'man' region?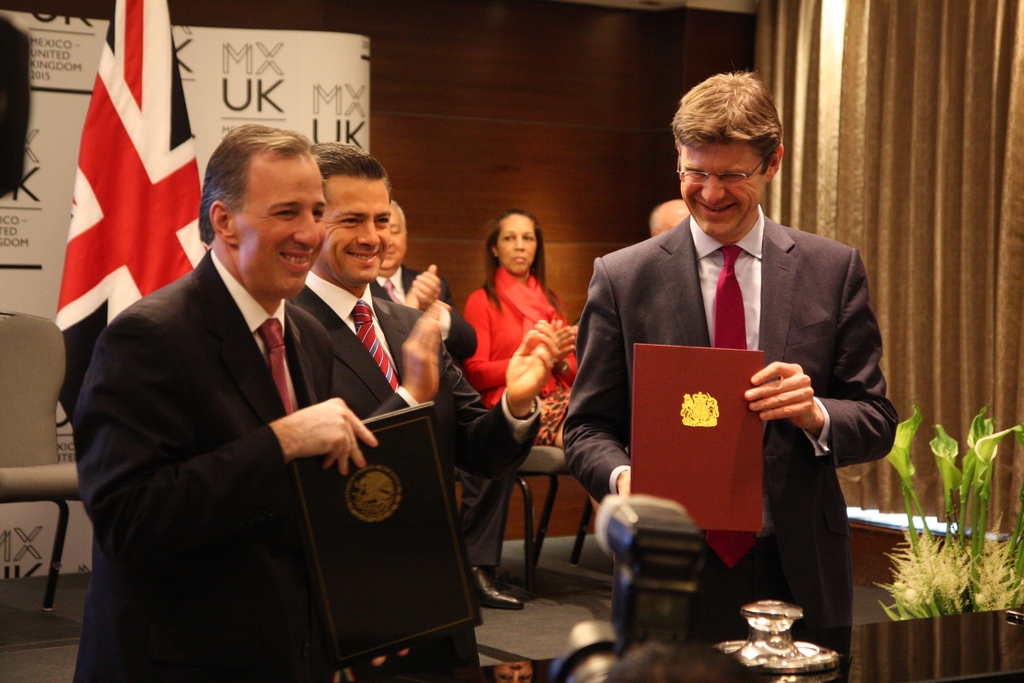
pyautogui.locateOnScreen(84, 121, 428, 674)
